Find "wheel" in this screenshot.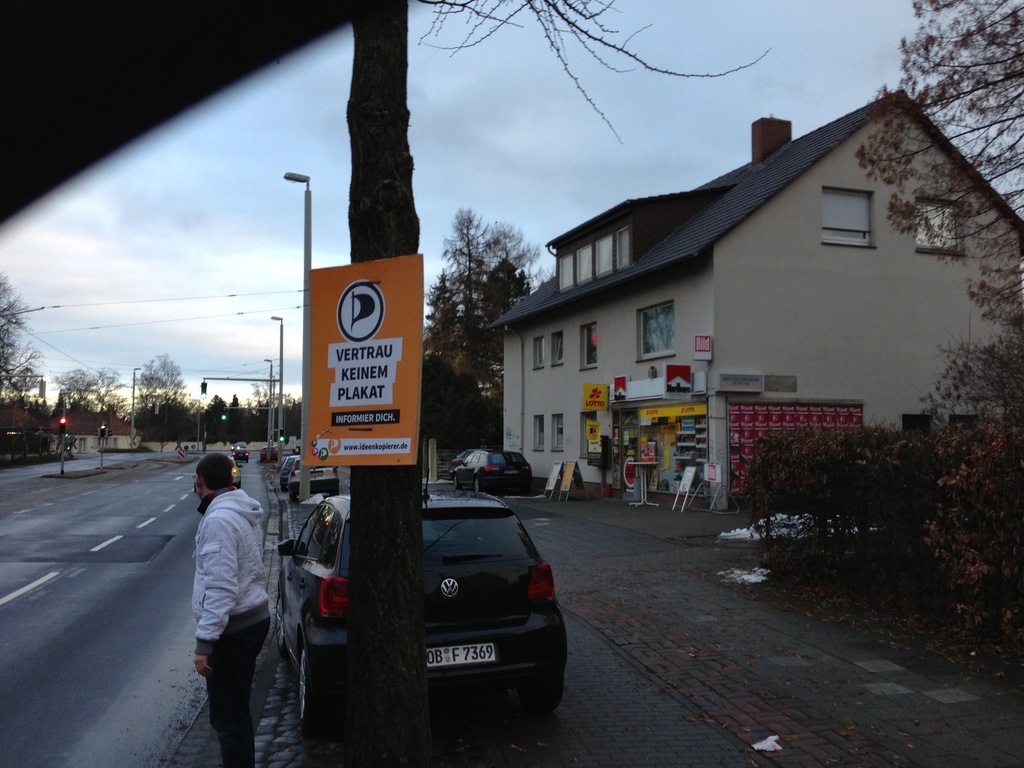
The bounding box for "wheel" is pyautogui.locateOnScreen(294, 645, 333, 743).
